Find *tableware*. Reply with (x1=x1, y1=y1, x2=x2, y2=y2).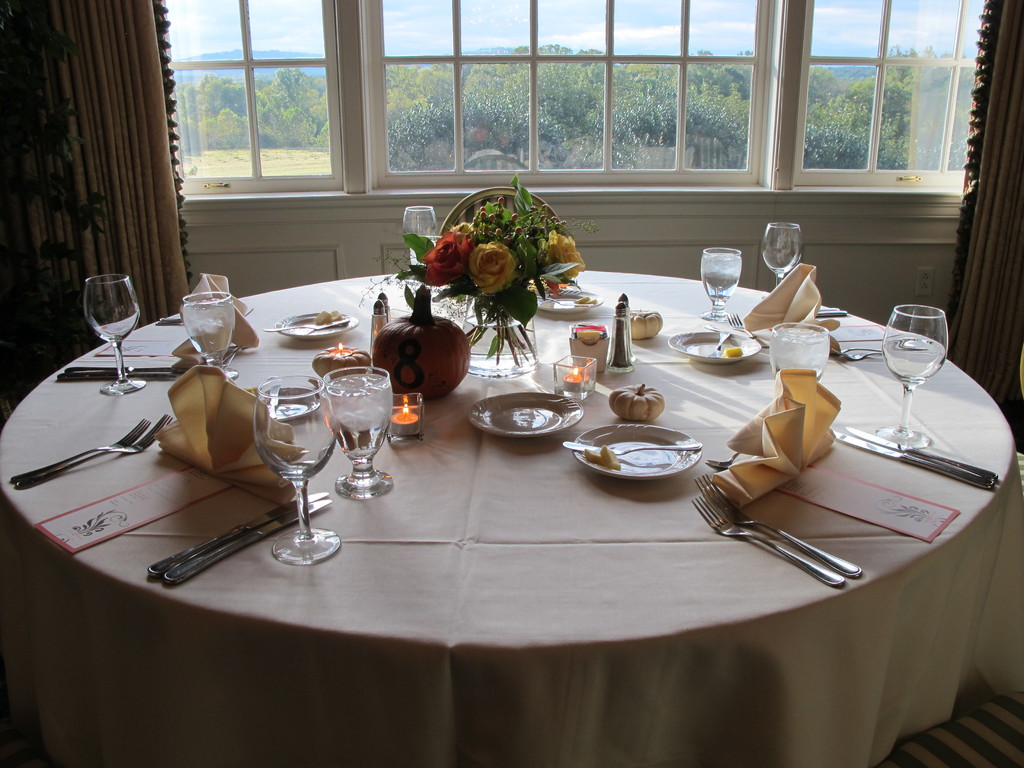
(x1=387, y1=392, x2=426, y2=441).
